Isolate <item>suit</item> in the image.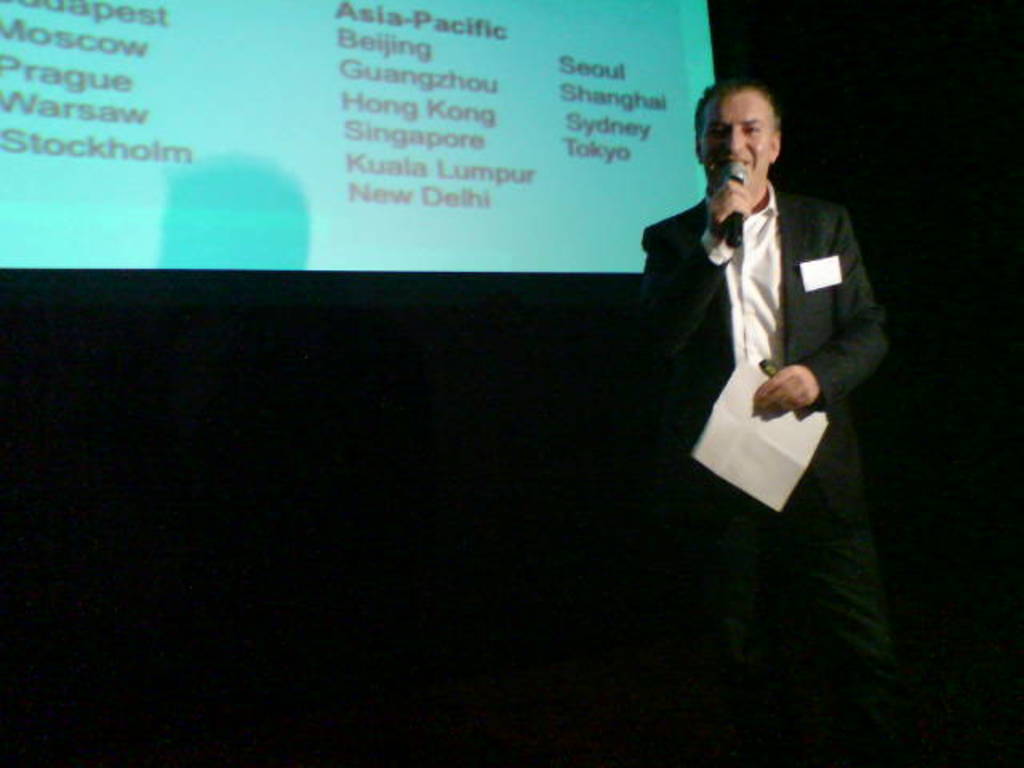
Isolated region: 678,176,878,515.
